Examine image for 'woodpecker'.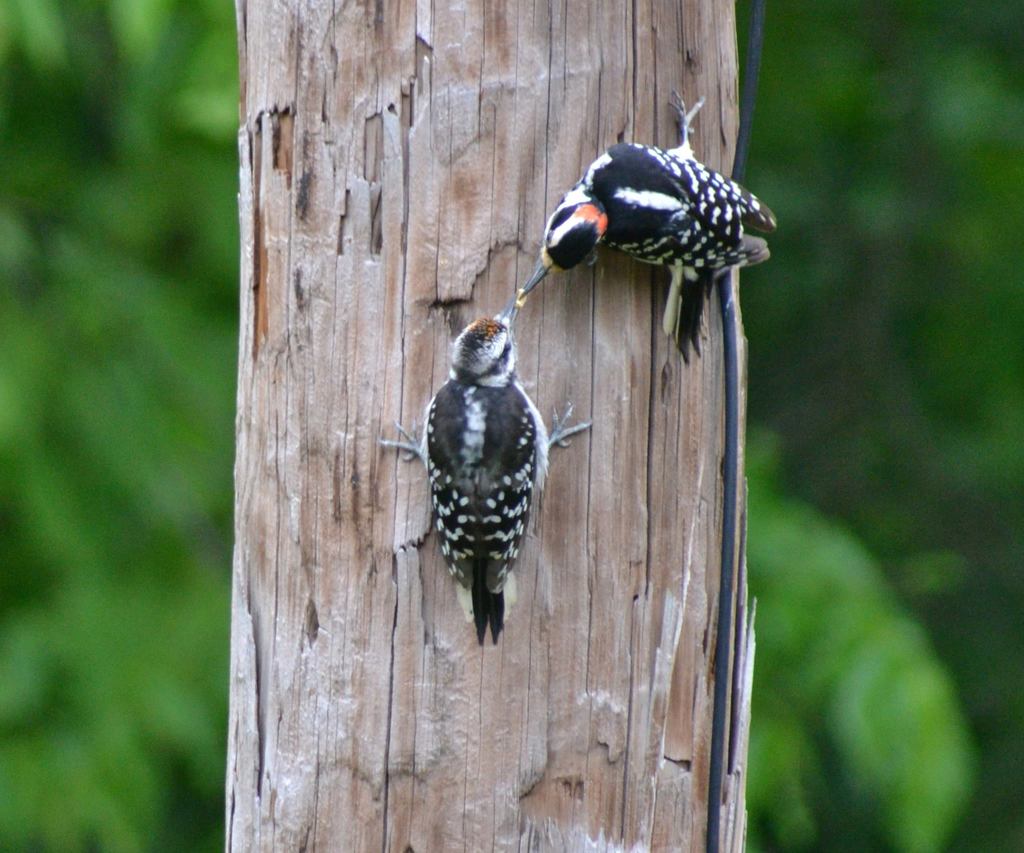
Examination result: crop(516, 86, 777, 362).
